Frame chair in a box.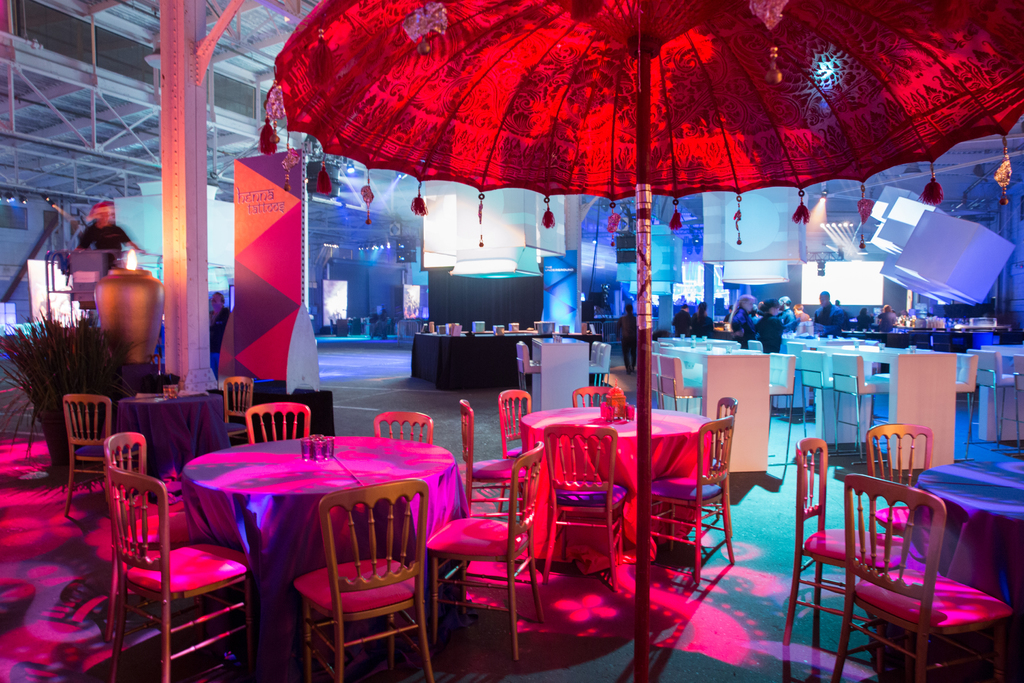
<bbox>535, 417, 632, 593</bbox>.
